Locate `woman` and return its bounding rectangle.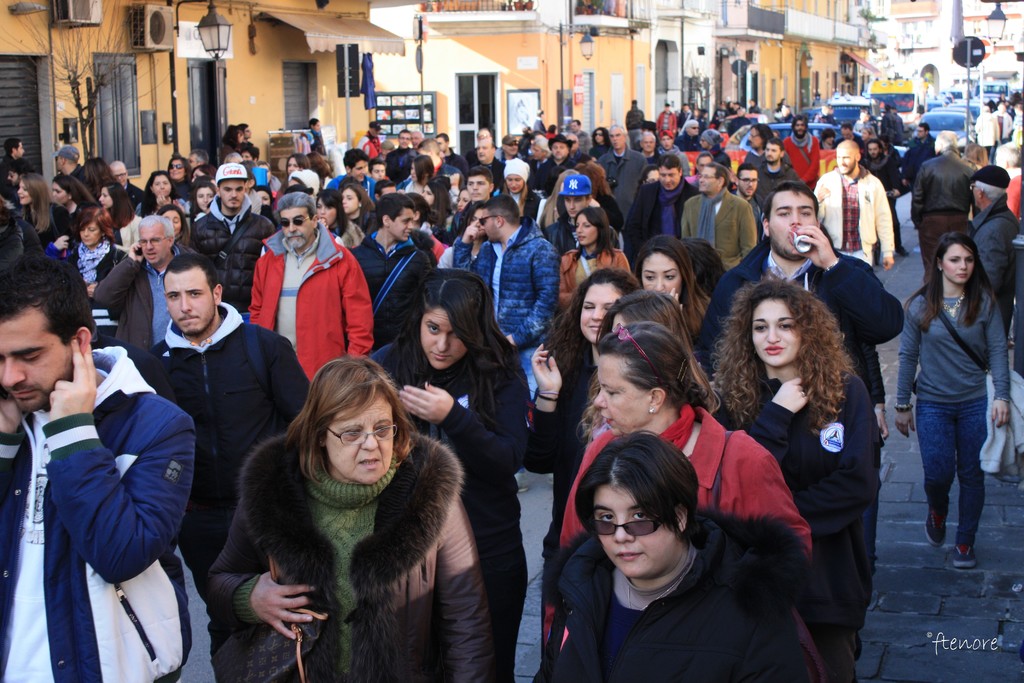
x1=897 y1=232 x2=1011 y2=573.
